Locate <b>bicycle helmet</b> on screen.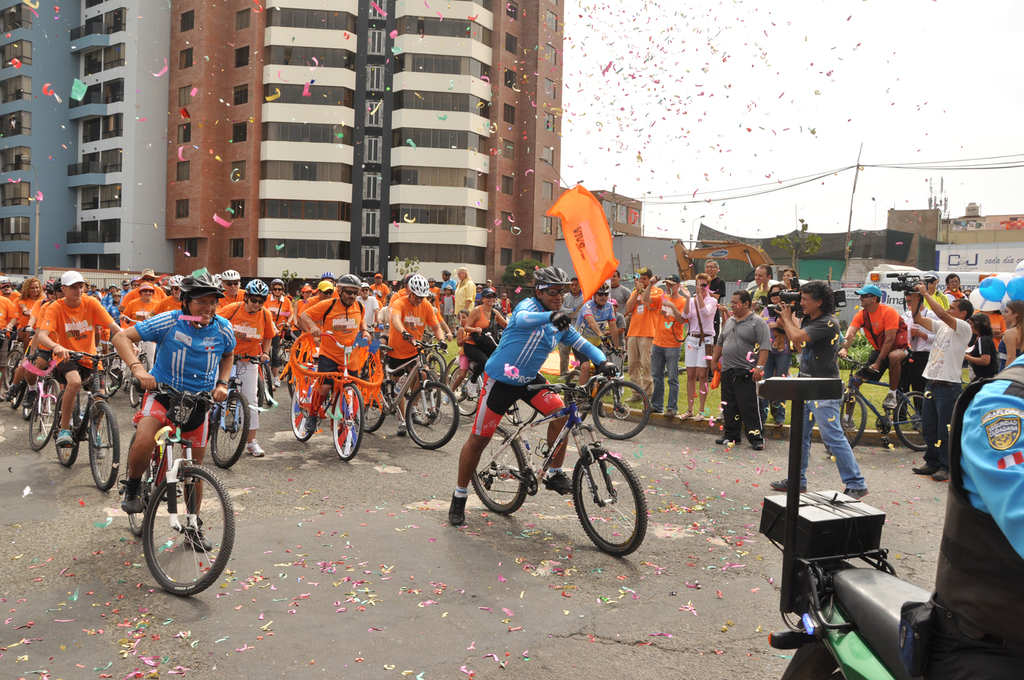
On screen at 537/265/571/287.
